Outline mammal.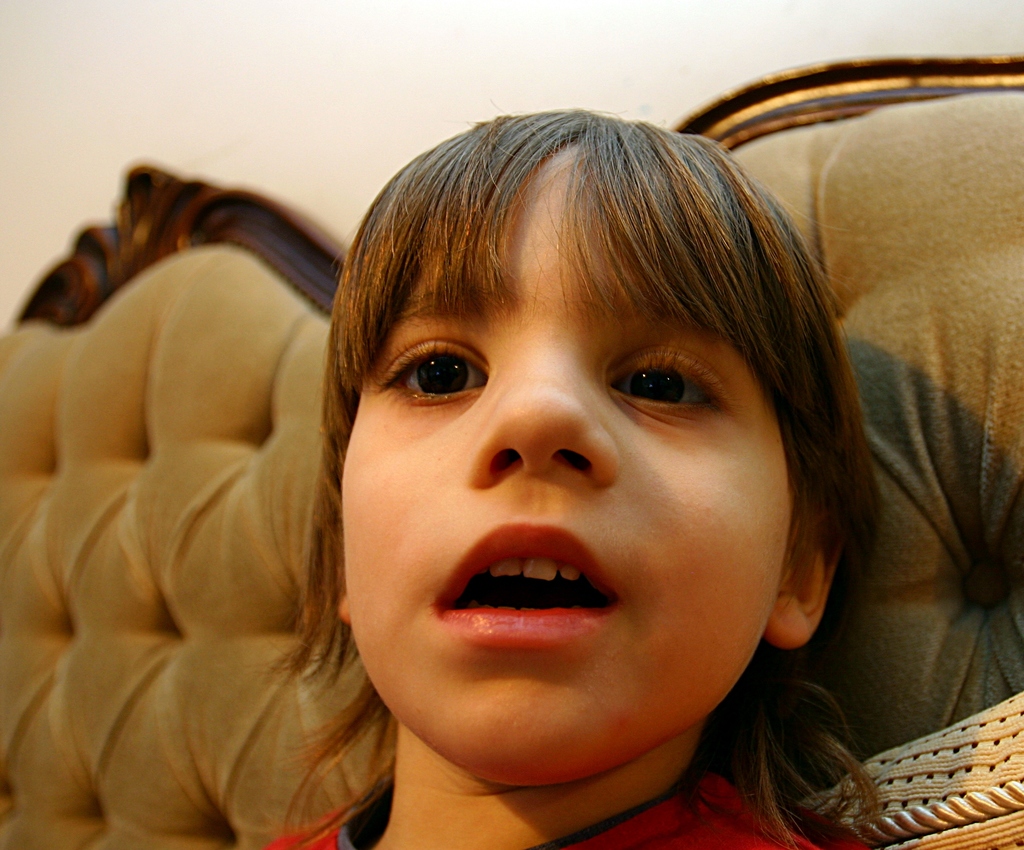
Outline: <box>197,107,948,849</box>.
